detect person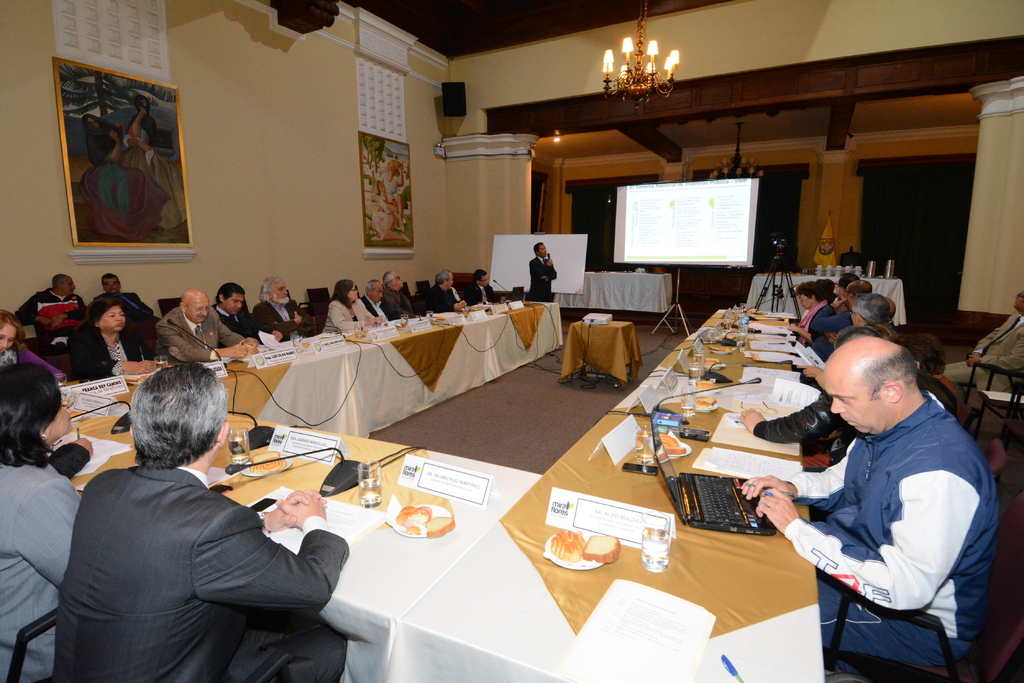
crop(376, 158, 403, 228)
